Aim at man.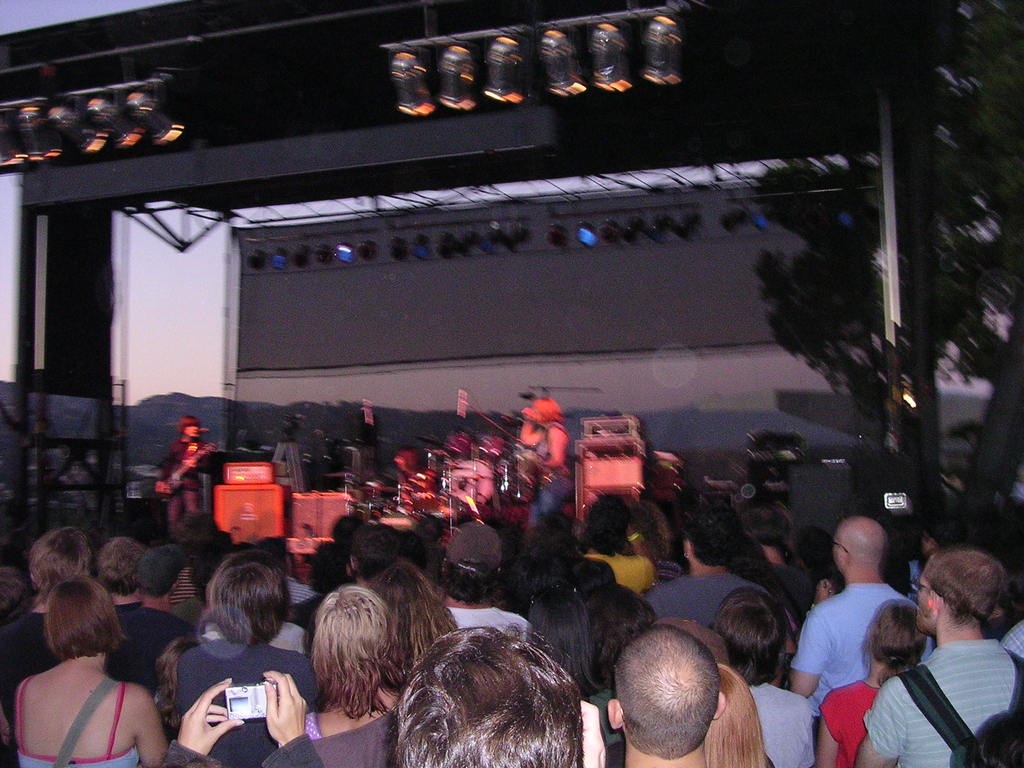
Aimed at select_region(0, 526, 95, 767).
